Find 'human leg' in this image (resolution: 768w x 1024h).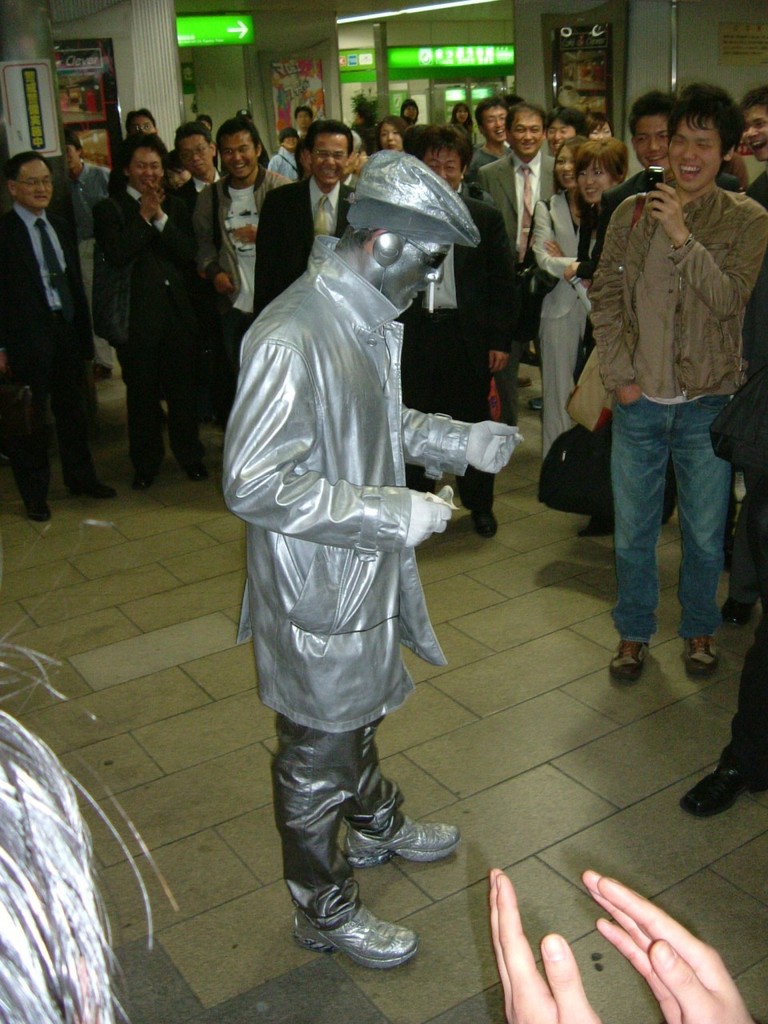
680, 625, 767, 820.
